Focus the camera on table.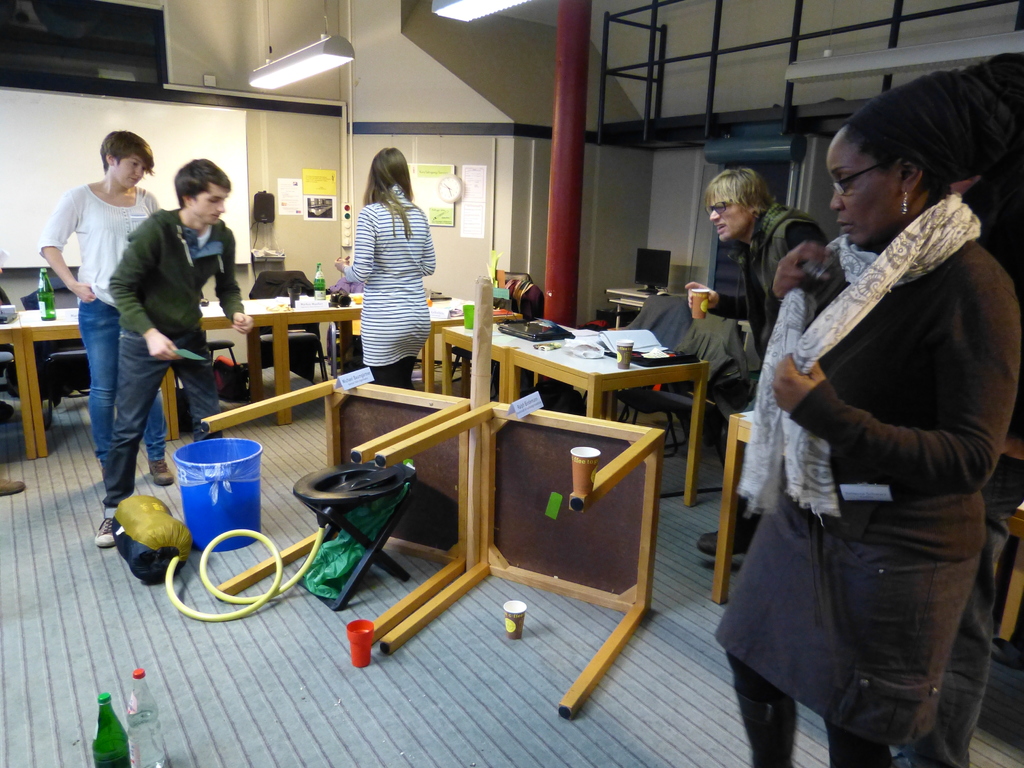
Focus region: (202,372,662,721).
